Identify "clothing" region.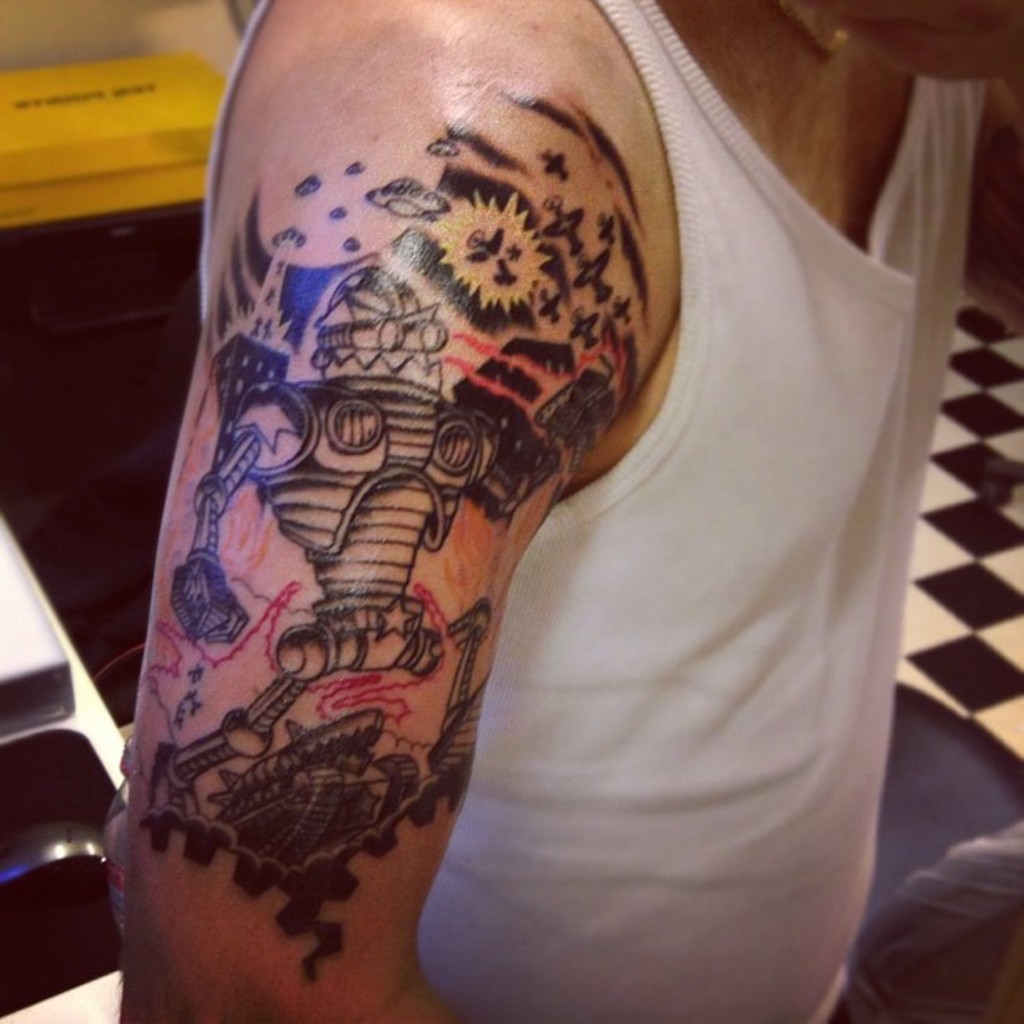
Region: <bbox>197, 0, 986, 1022</bbox>.
